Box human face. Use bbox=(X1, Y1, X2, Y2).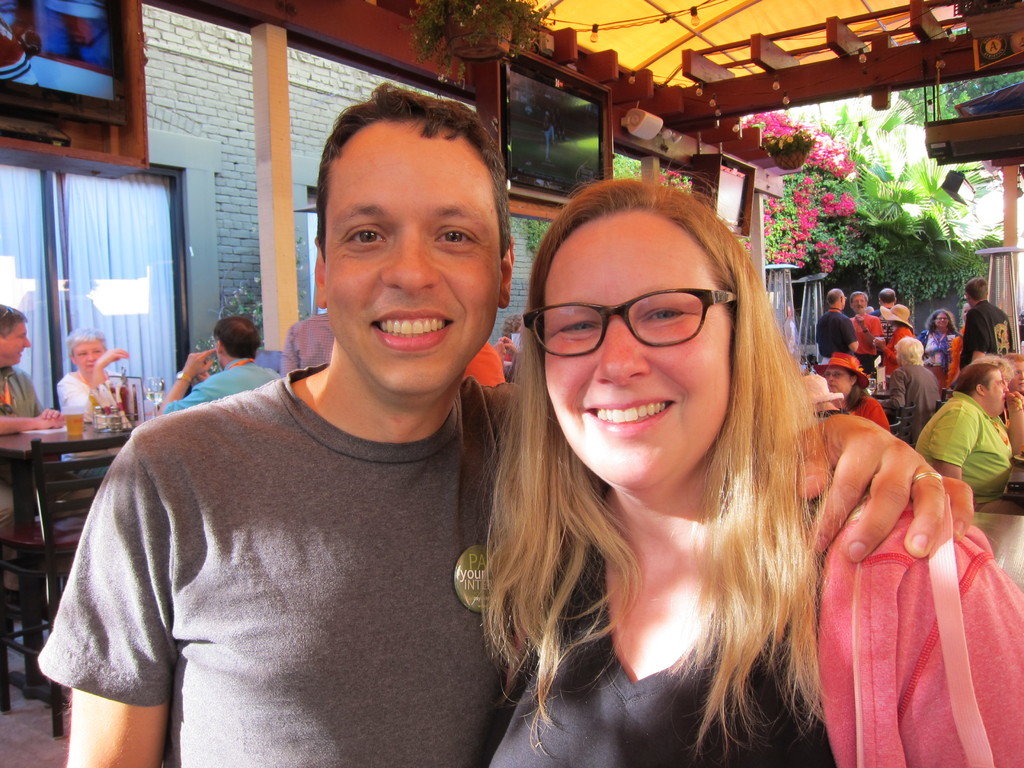
bbox=(935, 314, 948, 331).
